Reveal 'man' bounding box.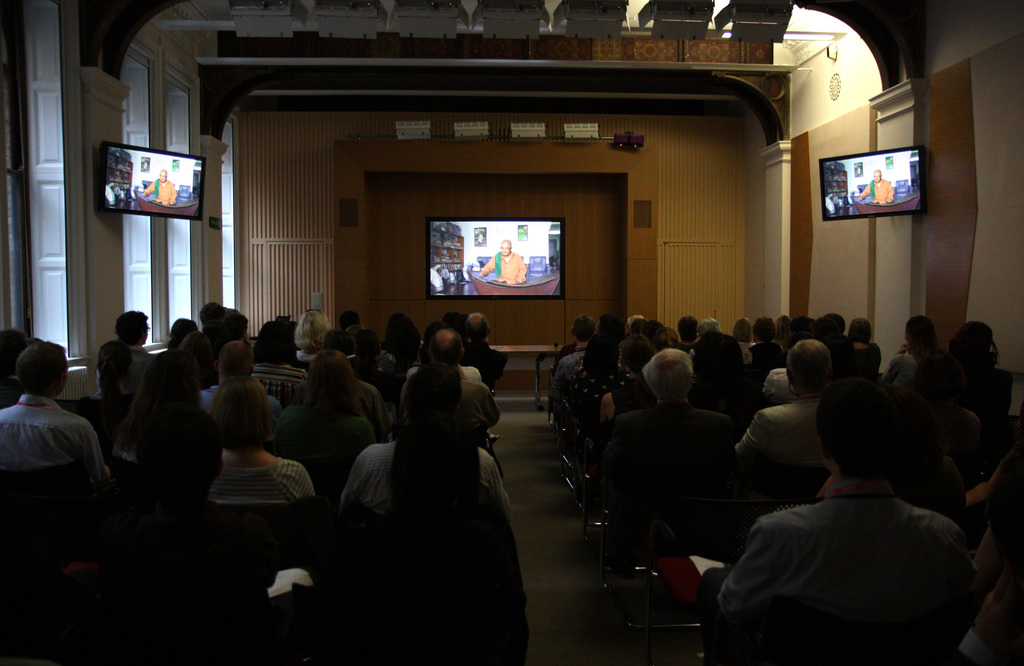
Revealed: [92,309,159,394].
